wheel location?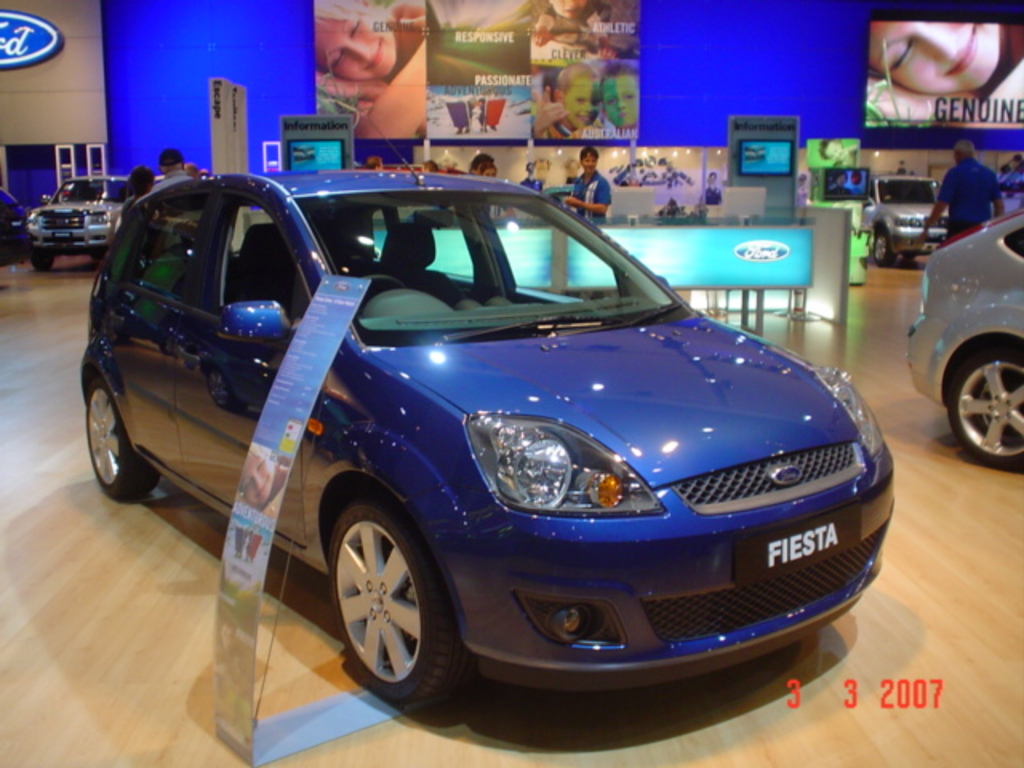
BBox(315, 494, 453, 709)
